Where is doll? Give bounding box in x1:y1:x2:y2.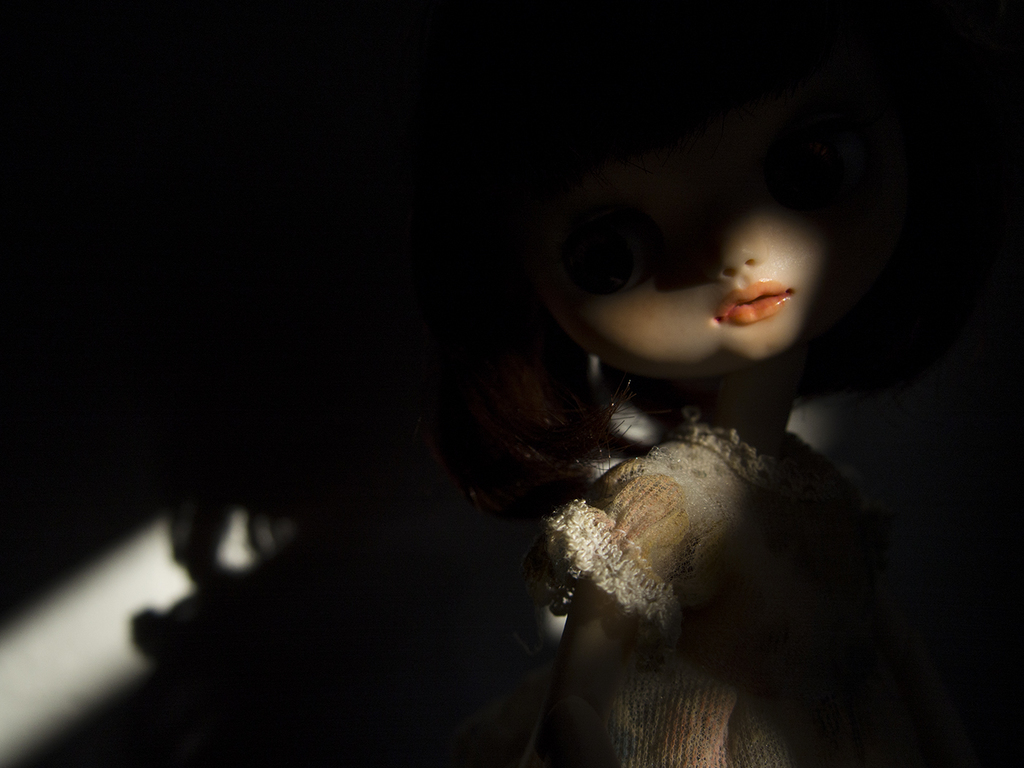
377:34:999:734.
